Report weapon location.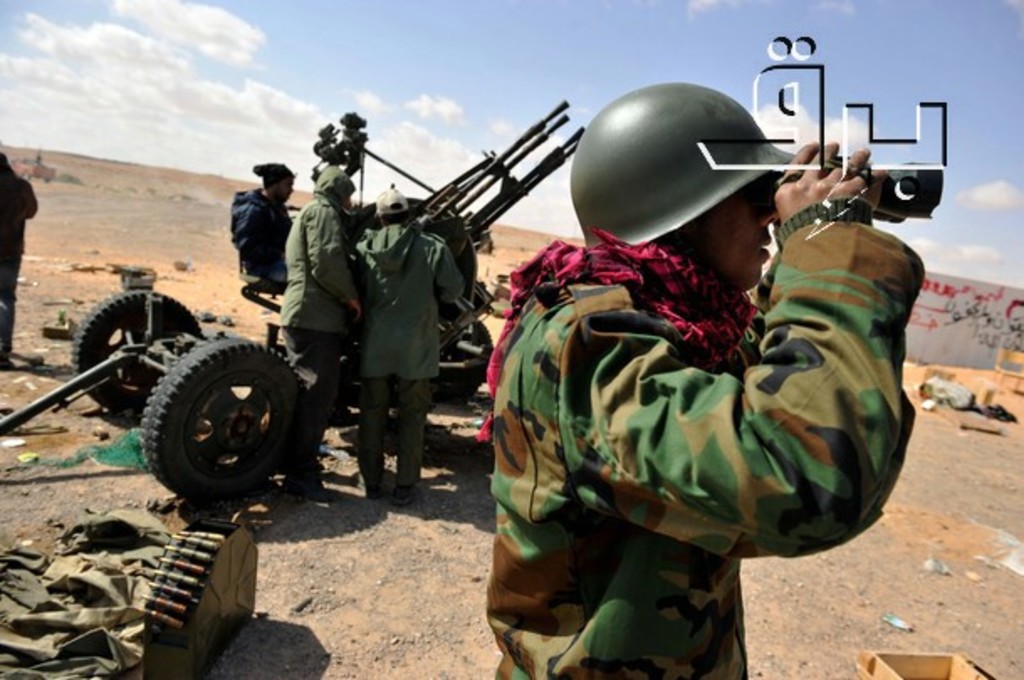
Report: x1=421 y1=94 x2=594 y2=267.
